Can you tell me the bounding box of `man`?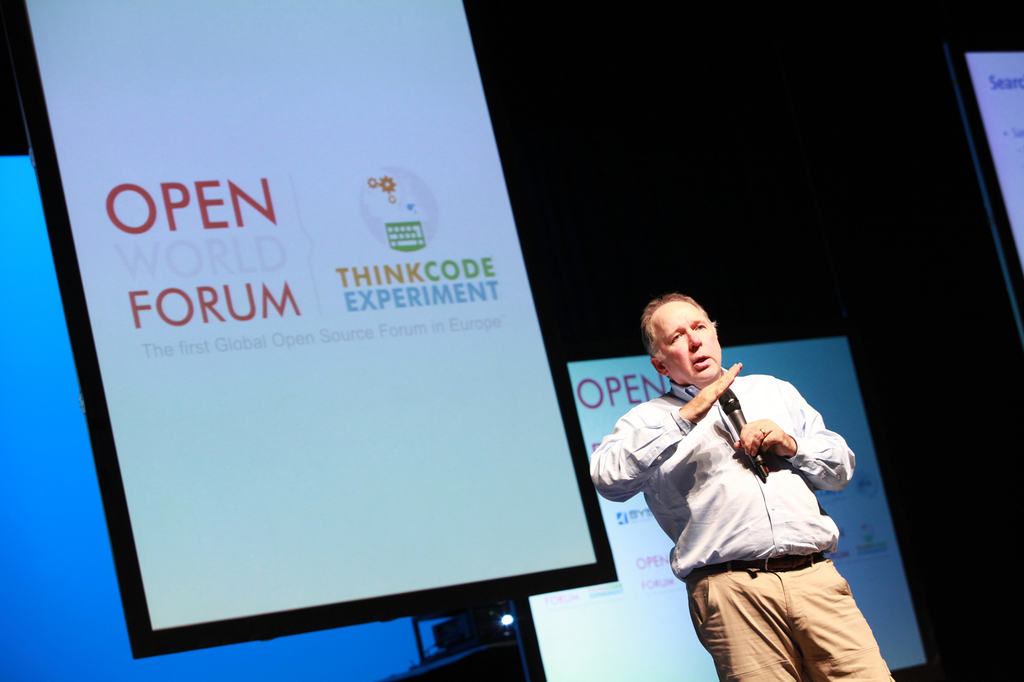
select_region(609, 285, 872, 663).
